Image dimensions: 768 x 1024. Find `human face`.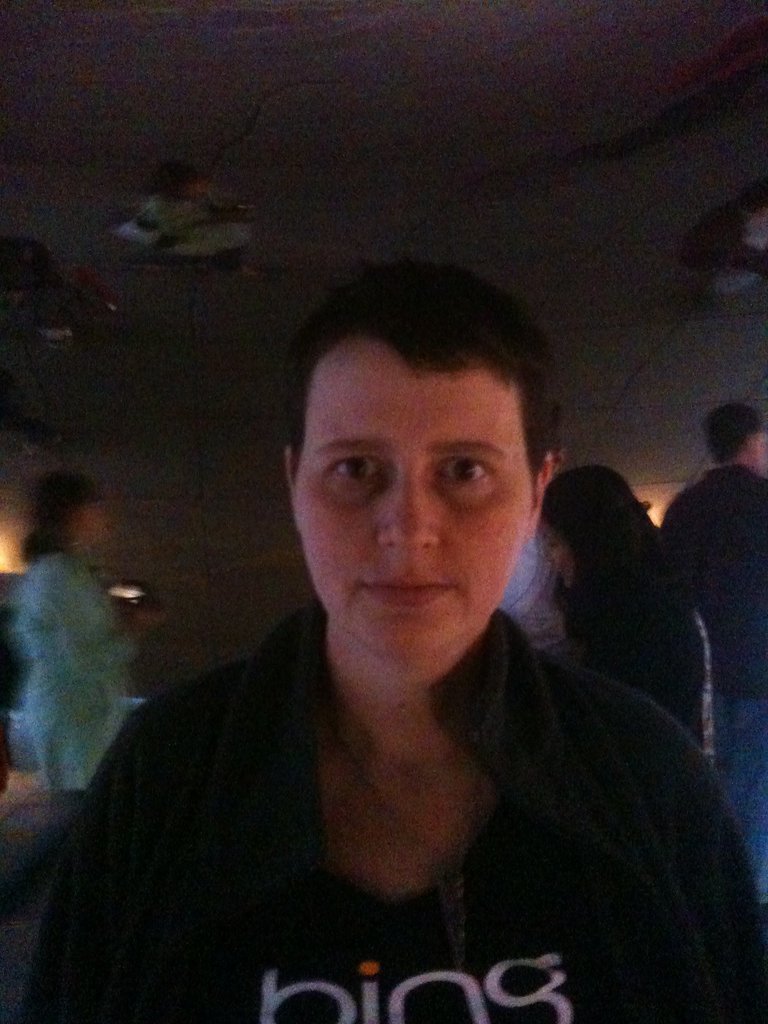
region(289, 346, 532, 666).
